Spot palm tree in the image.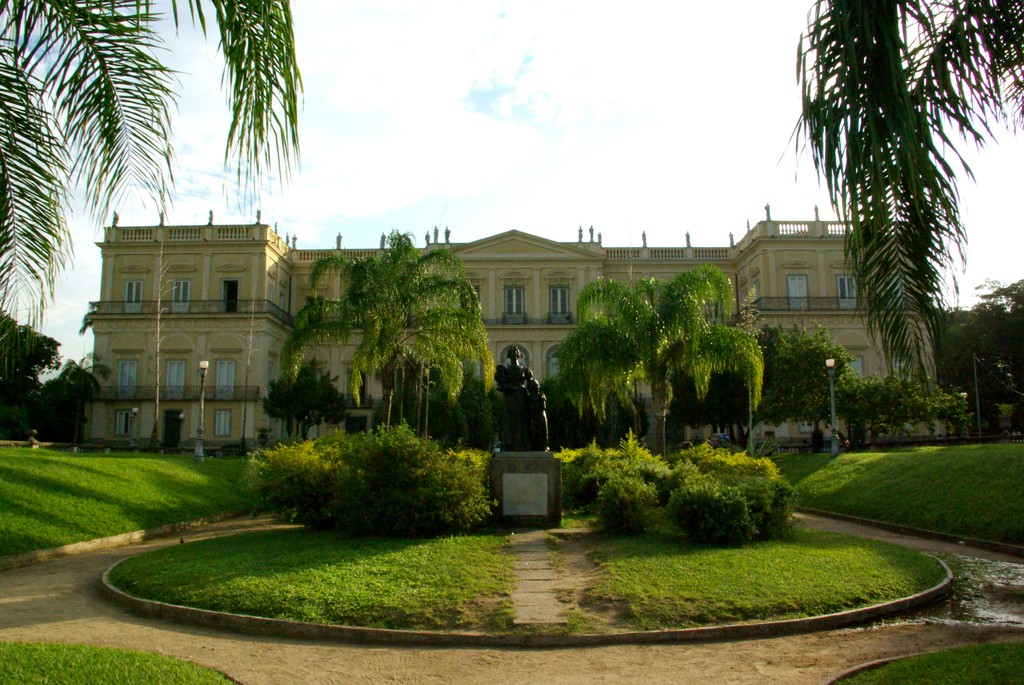
palm tree found at 799:3:1023:395.
